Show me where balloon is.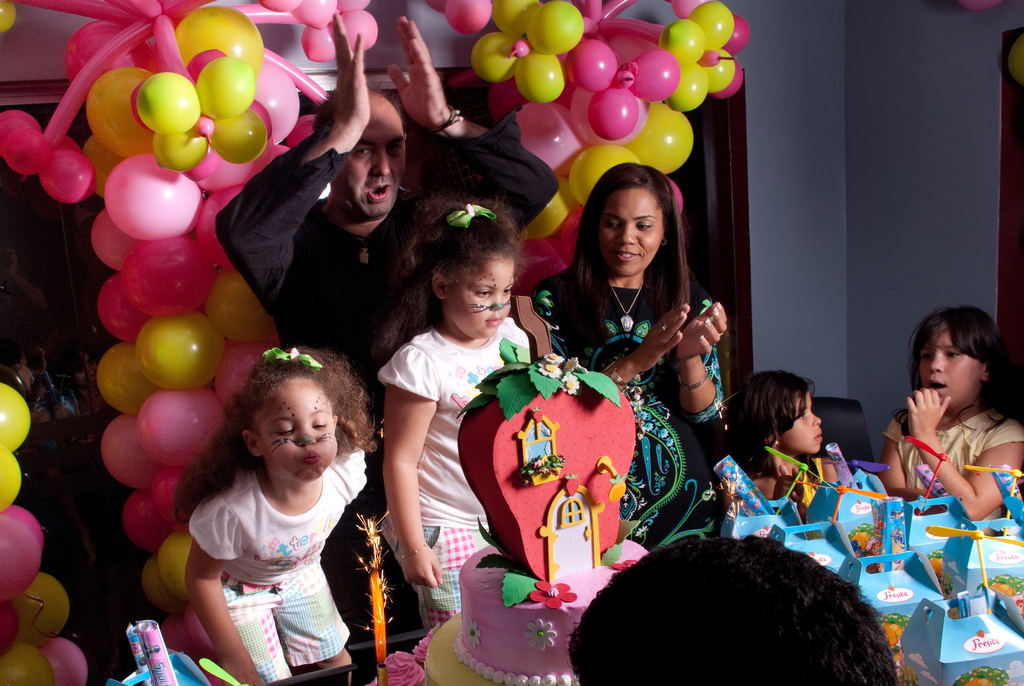
balloon is at region(687, 0, 730, 48).
